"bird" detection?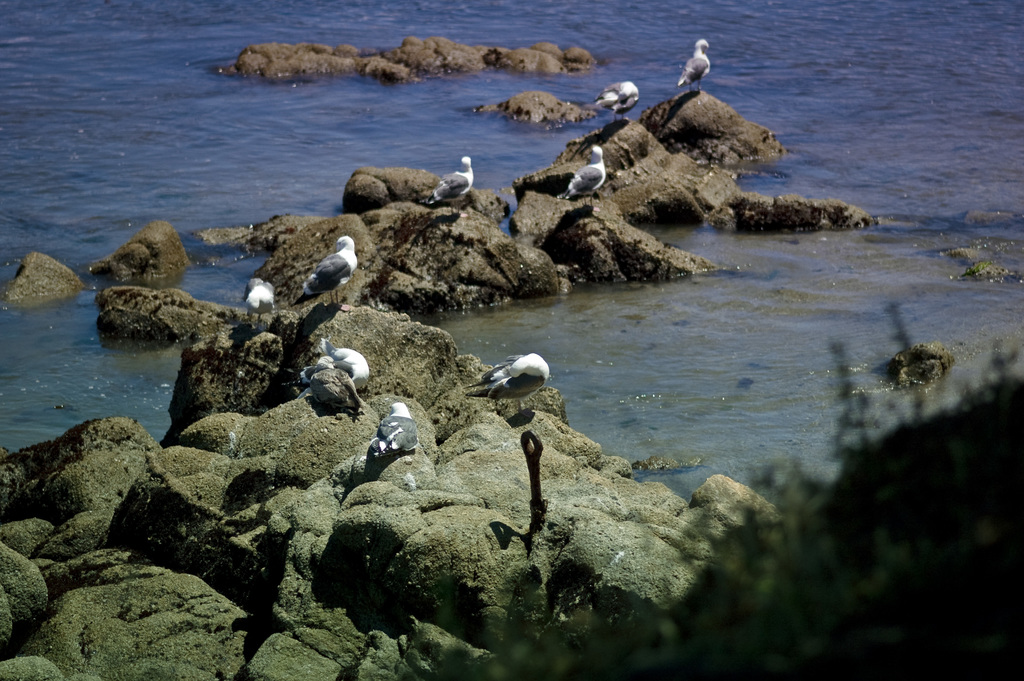
BBox(288, 346, 366, 421)
